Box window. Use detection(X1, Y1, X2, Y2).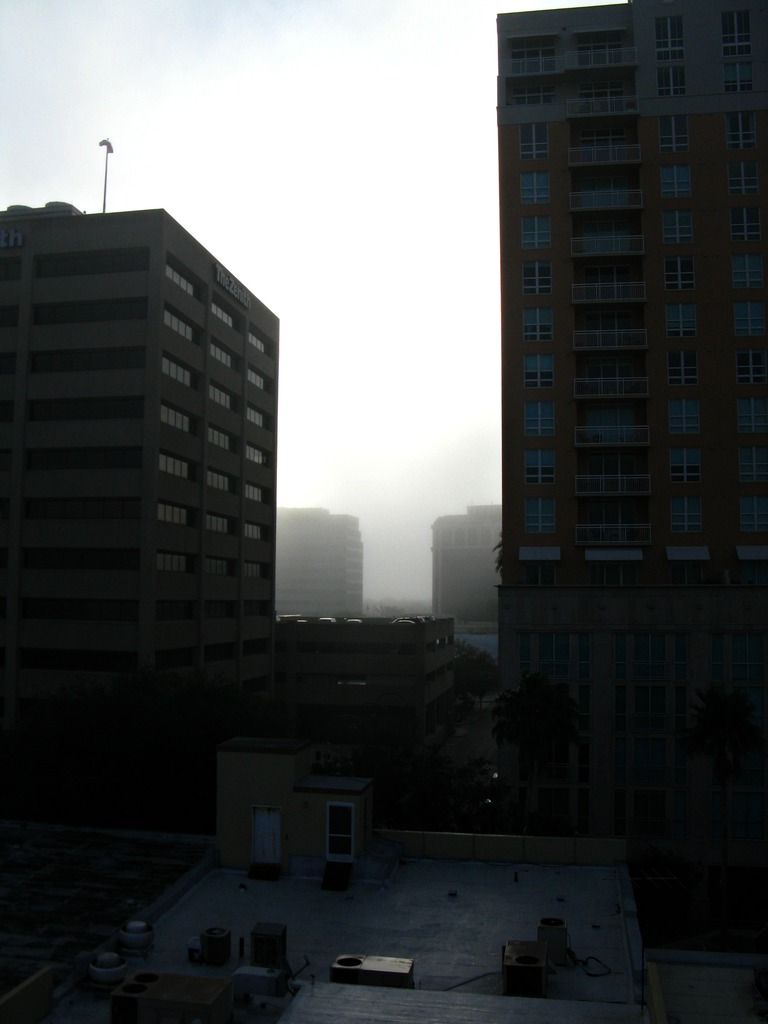
detection(656, 61, 689, 95).
